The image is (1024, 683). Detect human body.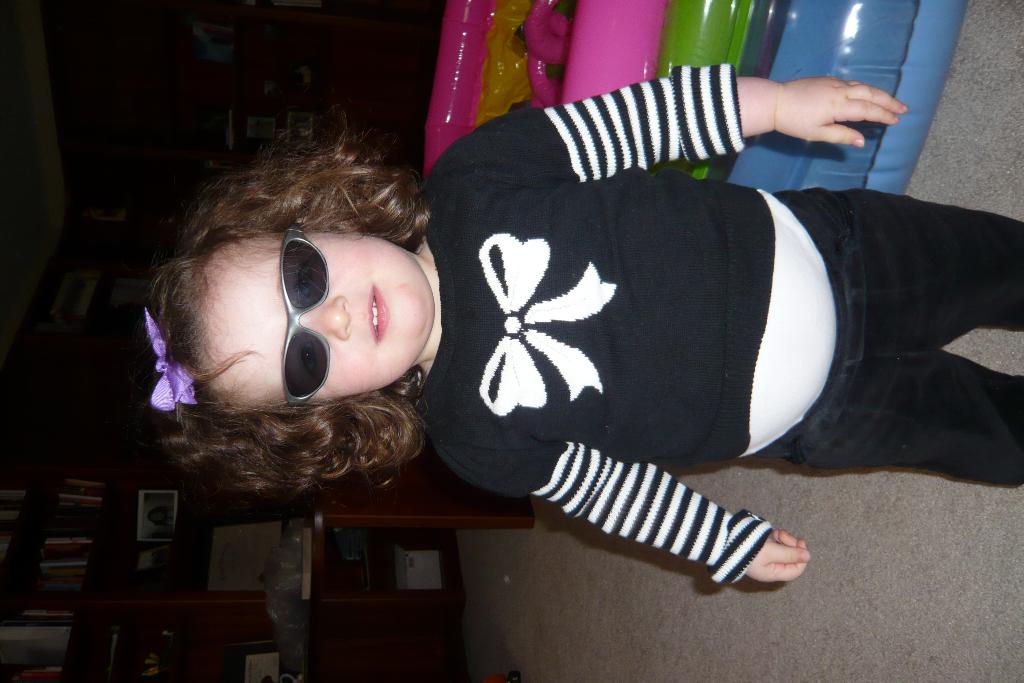
Detection: {"left": 403, "top": 55, "right": 1023, "bottom": 593}.
